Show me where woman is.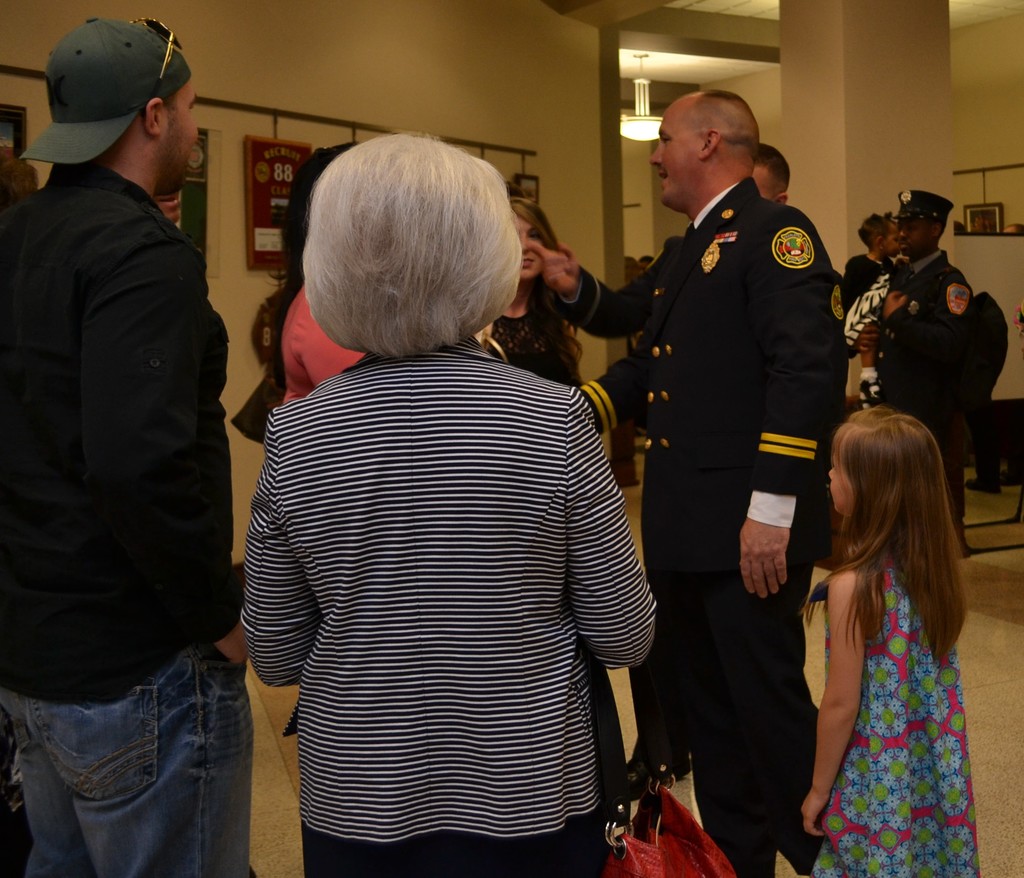
woman is at (241,134,657,877).
